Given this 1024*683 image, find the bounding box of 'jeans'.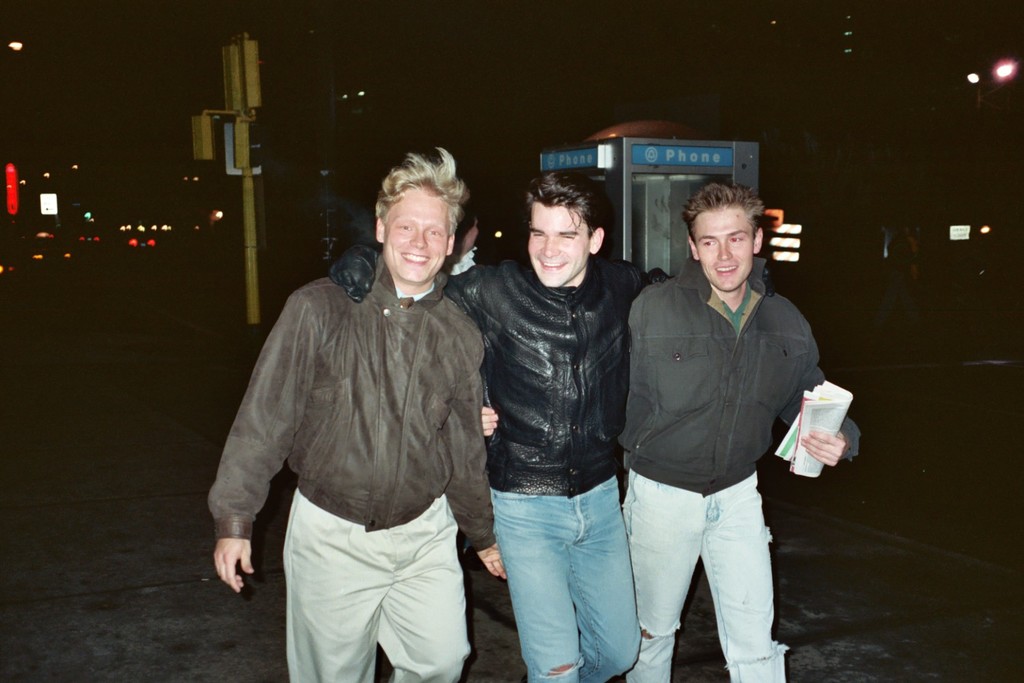
rect(270, 490, 480, 682).
